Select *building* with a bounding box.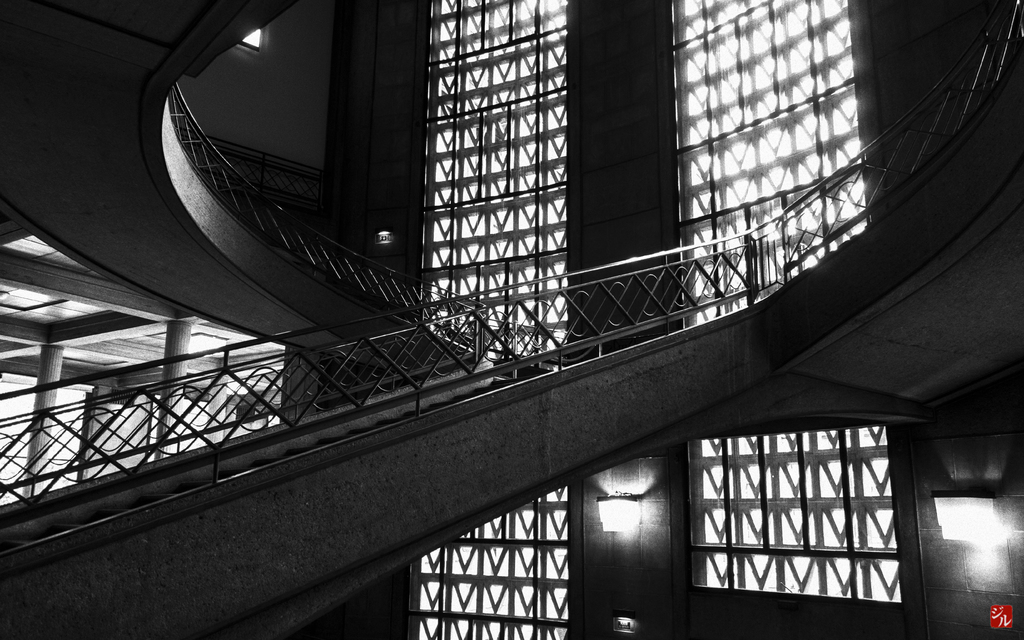
BBox(1, 0, 1022, 636).
